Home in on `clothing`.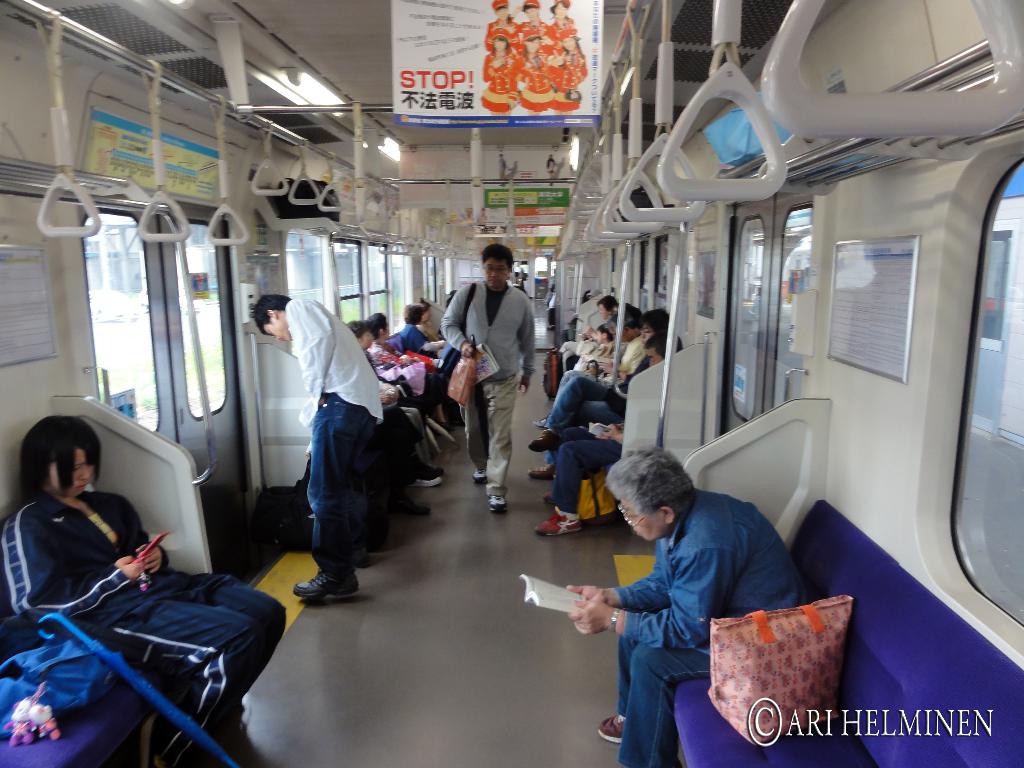
Homed in at x1=540 y1=336 x2=646 y2=458.
